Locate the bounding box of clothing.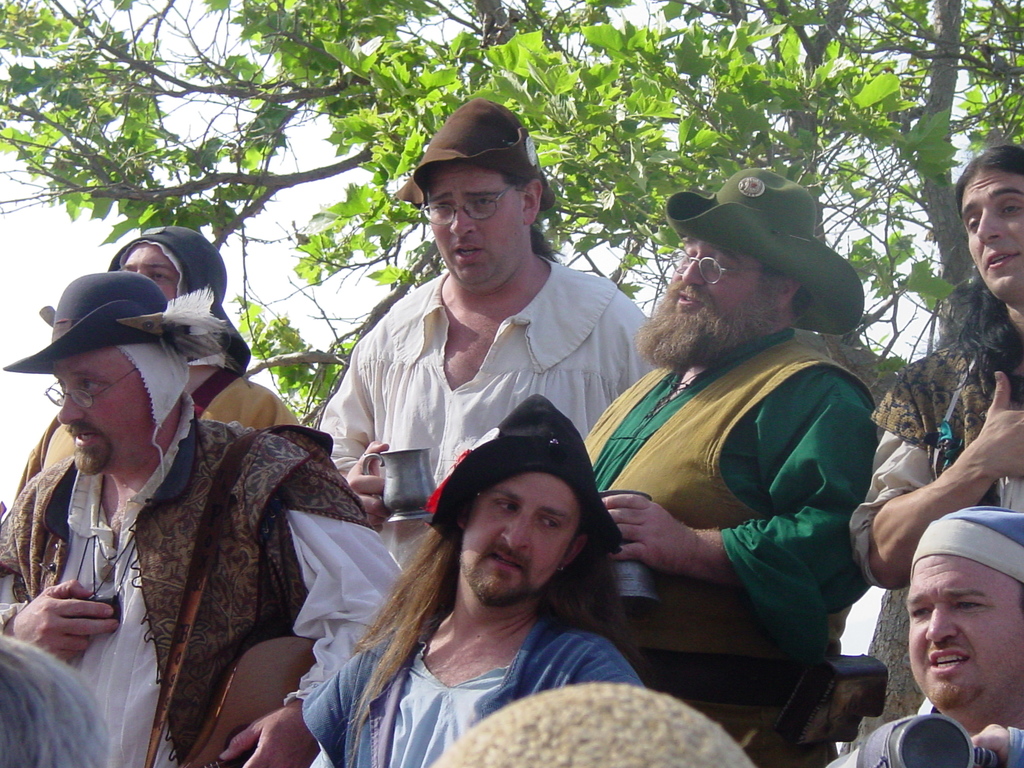
Bounding box: {"left": 1000, "top": 726, "right": 1023, "bottom": 767}.
